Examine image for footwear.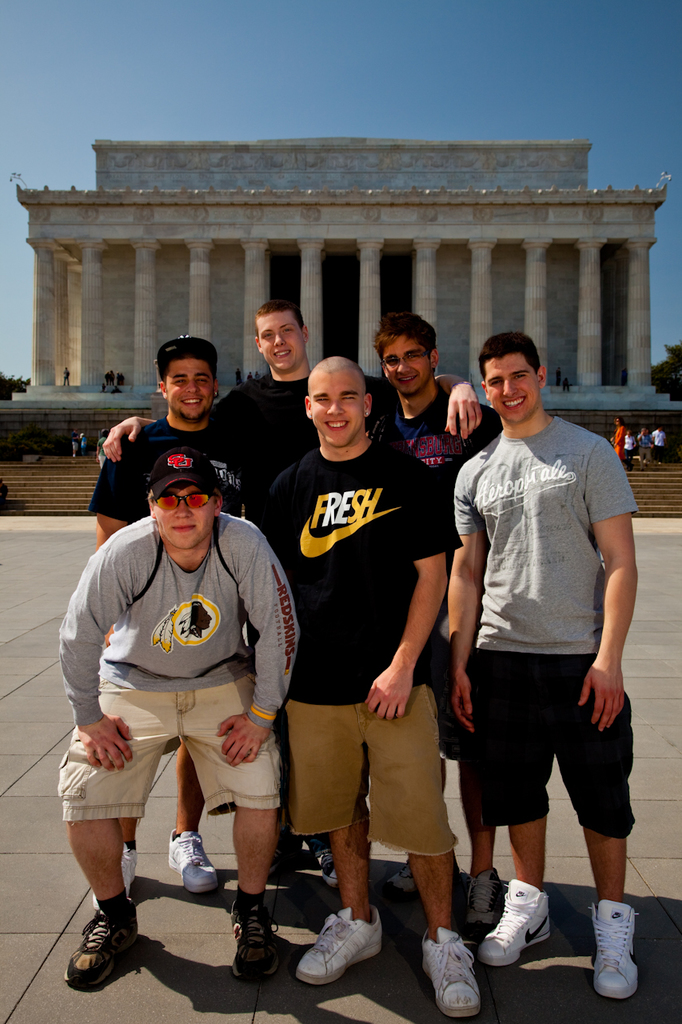
Examination result: select_region(421, 924, 489, 1022).
